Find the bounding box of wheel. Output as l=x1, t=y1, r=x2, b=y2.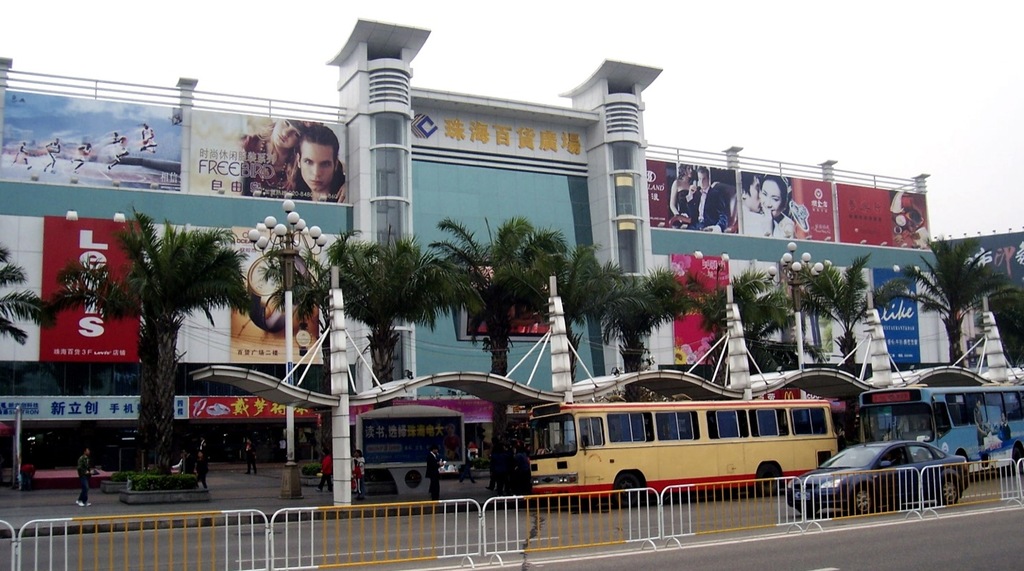
l=845, t=485, r=875, b=517.
